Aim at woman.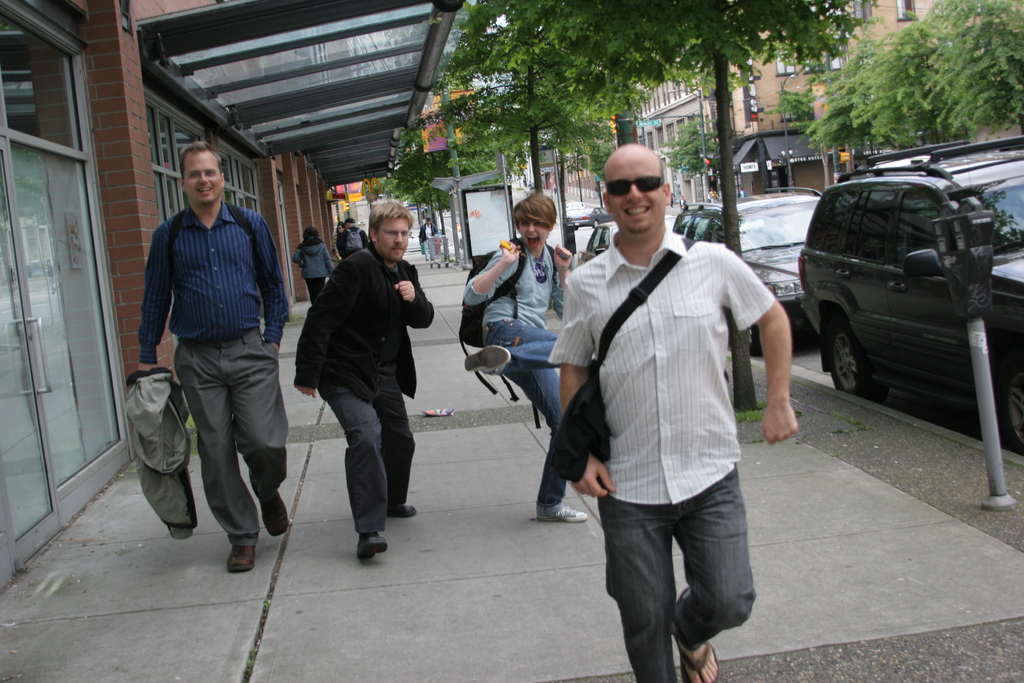
Aimed at [left=292, top=226, right=336, bottom=303].
